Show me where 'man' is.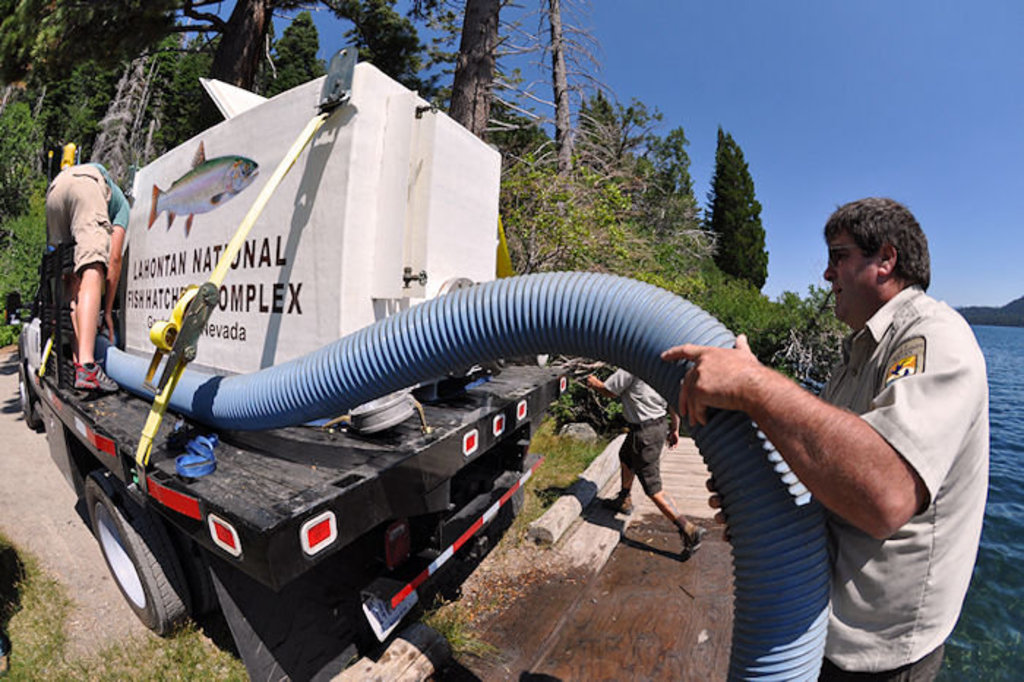
'man' is at 695 173 998 660.
